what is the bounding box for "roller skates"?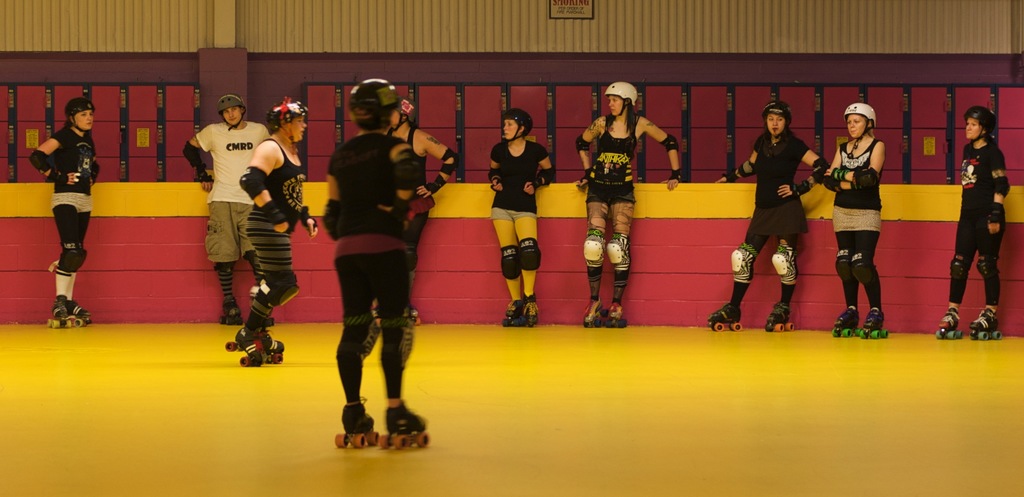
{"x1": 65, "y1": 299, "x2": 93, "y2": 328}.
